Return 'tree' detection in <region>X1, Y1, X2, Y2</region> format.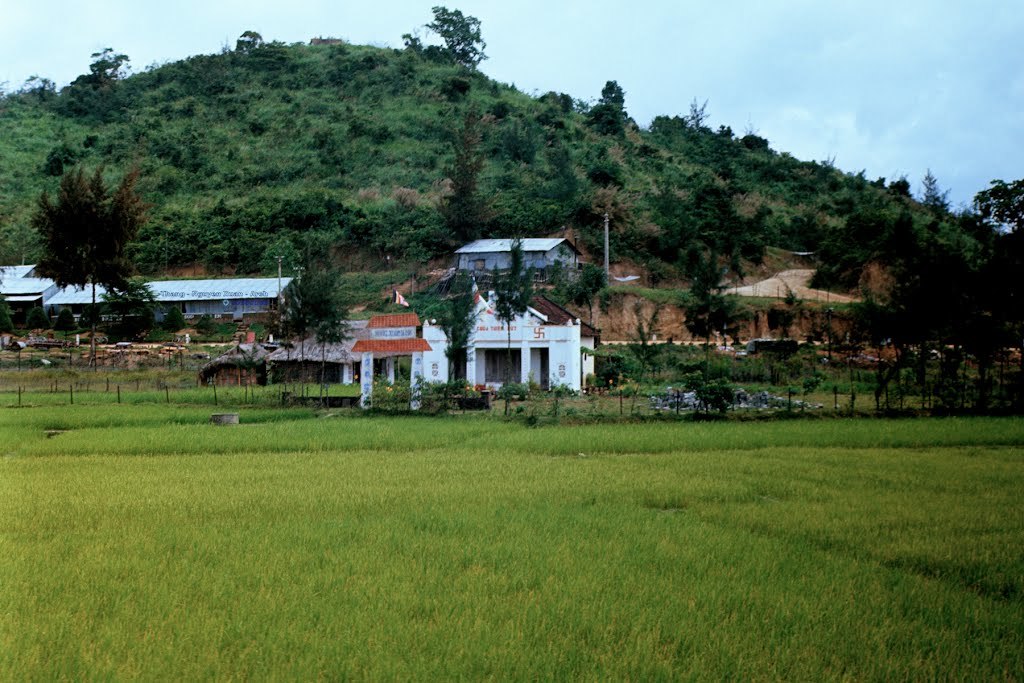
<region>25, 155, 151, 321</region>.
